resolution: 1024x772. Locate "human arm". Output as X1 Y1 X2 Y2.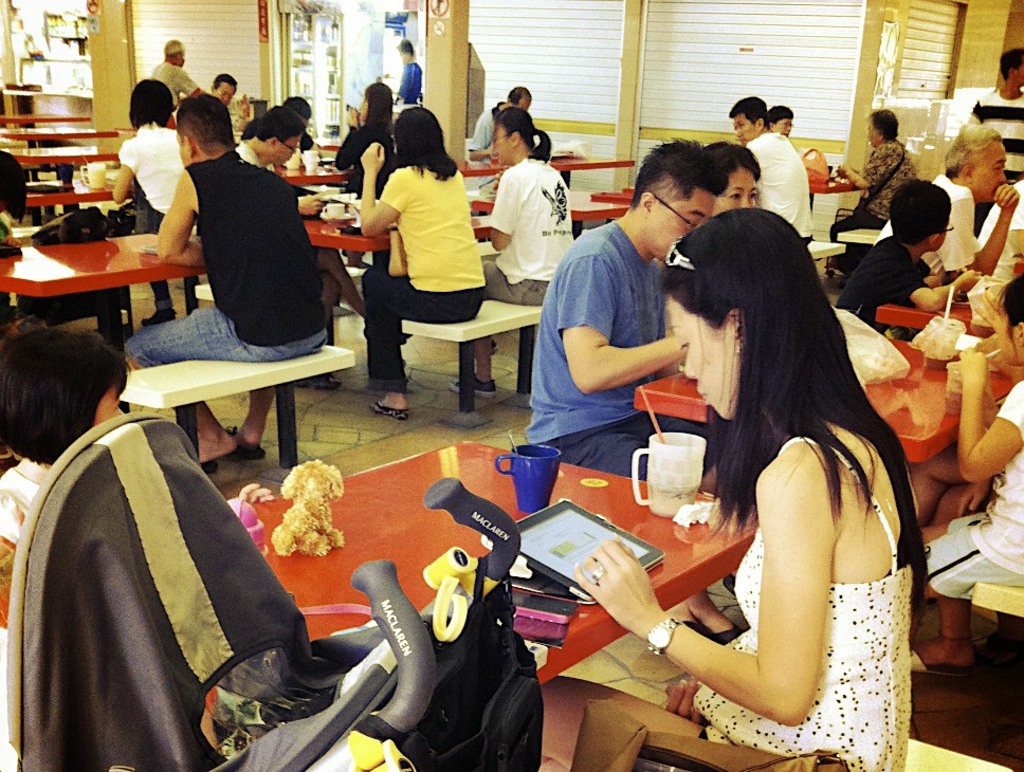
950 183 1019 278.
